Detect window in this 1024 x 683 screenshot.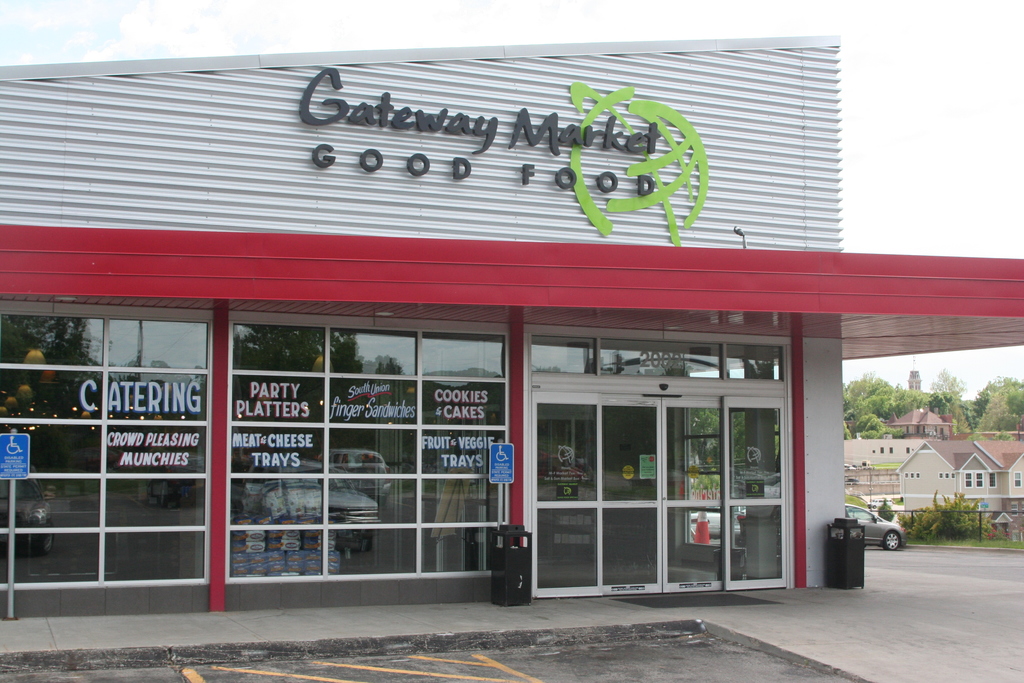
Detection: 1014 470 1022 486.
